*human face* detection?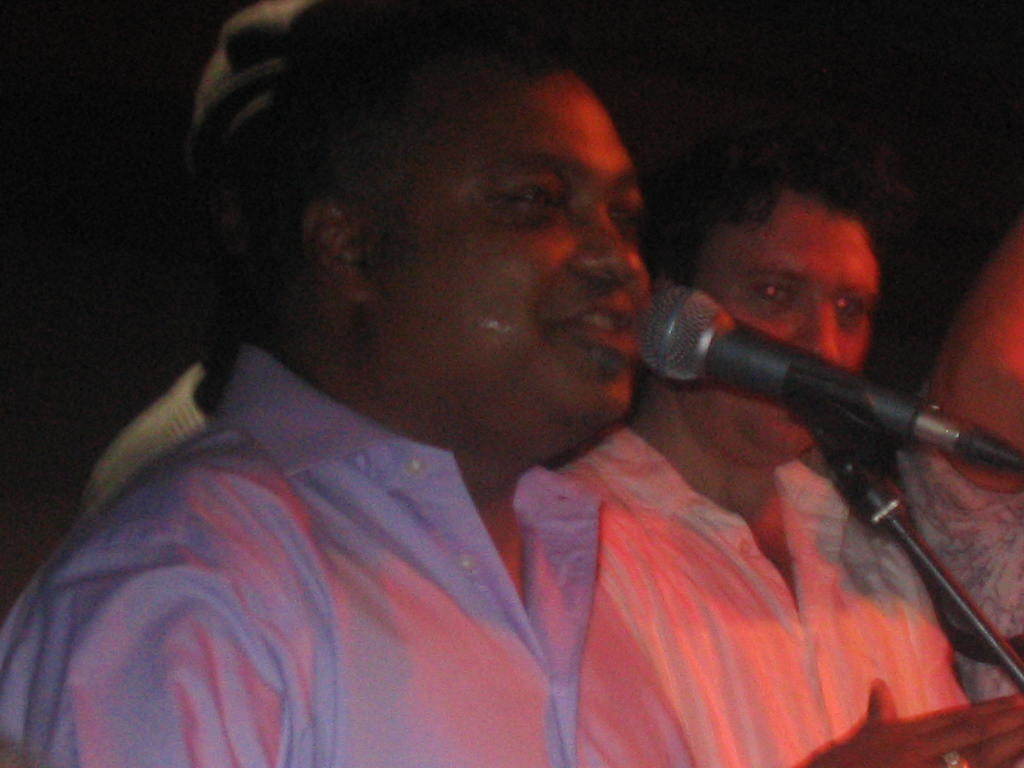
rect(363, 55, 641, 420)
